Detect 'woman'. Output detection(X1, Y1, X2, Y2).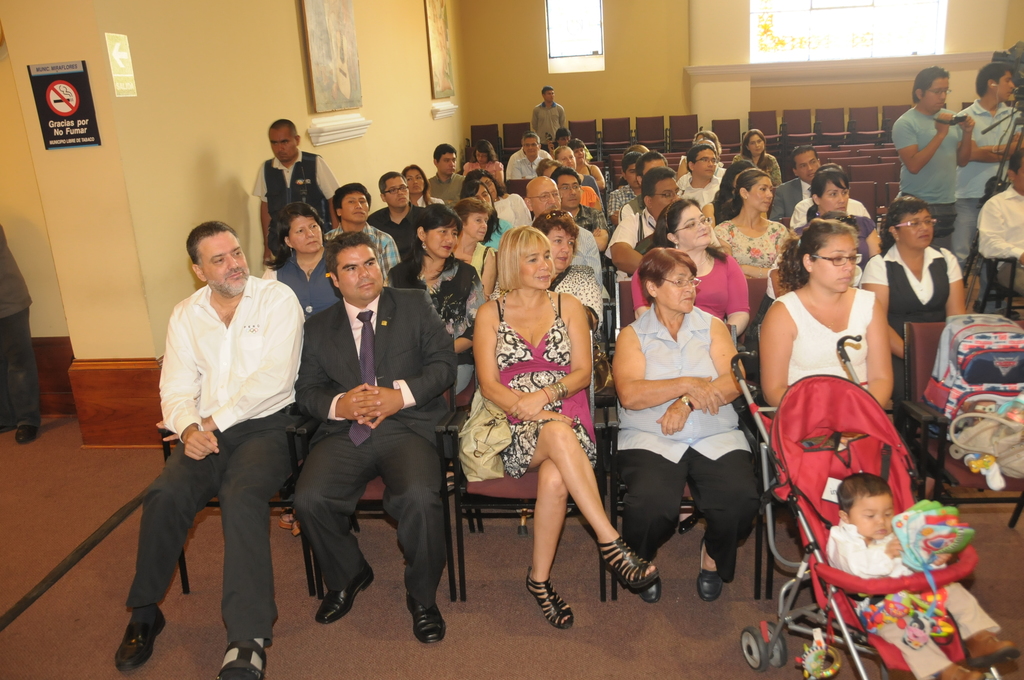
detection(762, 222, 893, 407).
